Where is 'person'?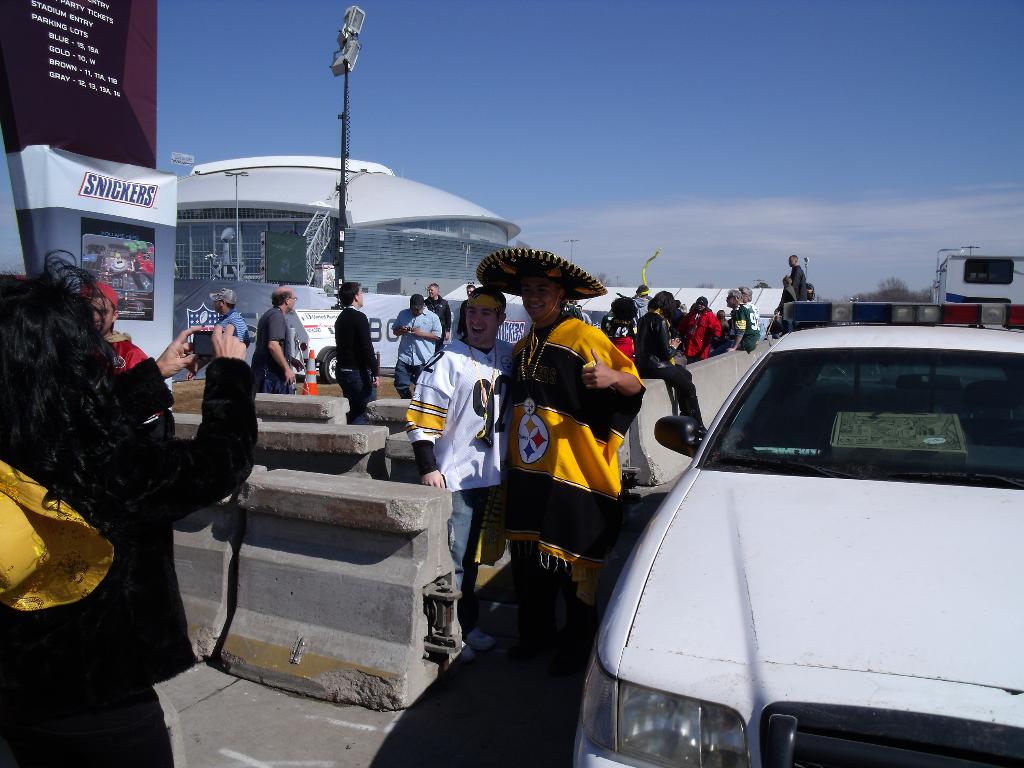
186 285 250 385.
